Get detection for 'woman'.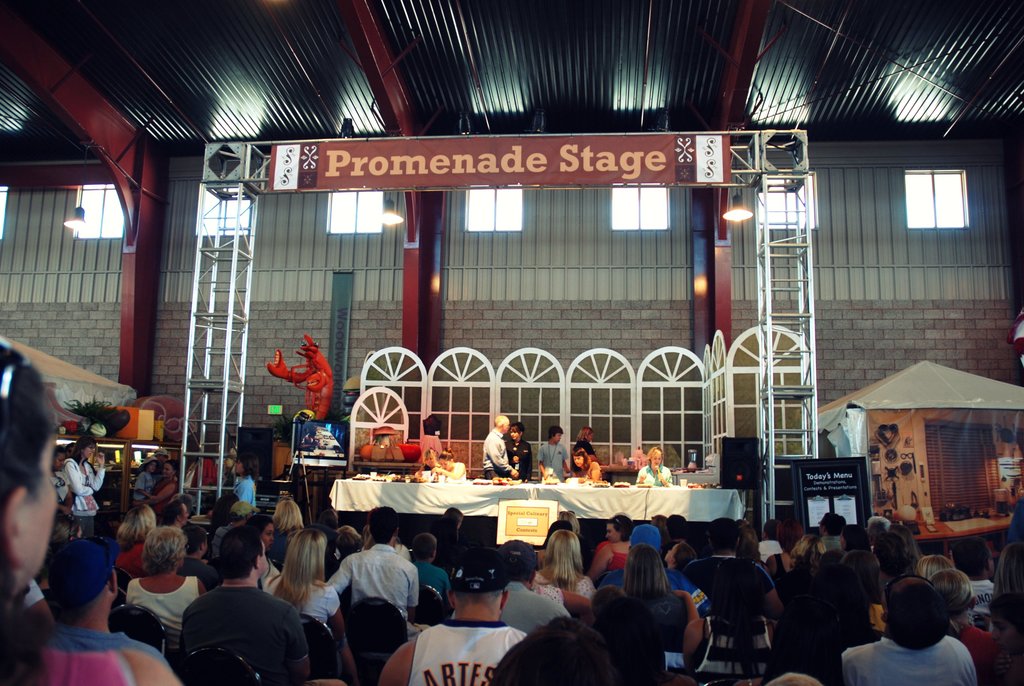
Detection: <box>207,453,257,514</box>.
